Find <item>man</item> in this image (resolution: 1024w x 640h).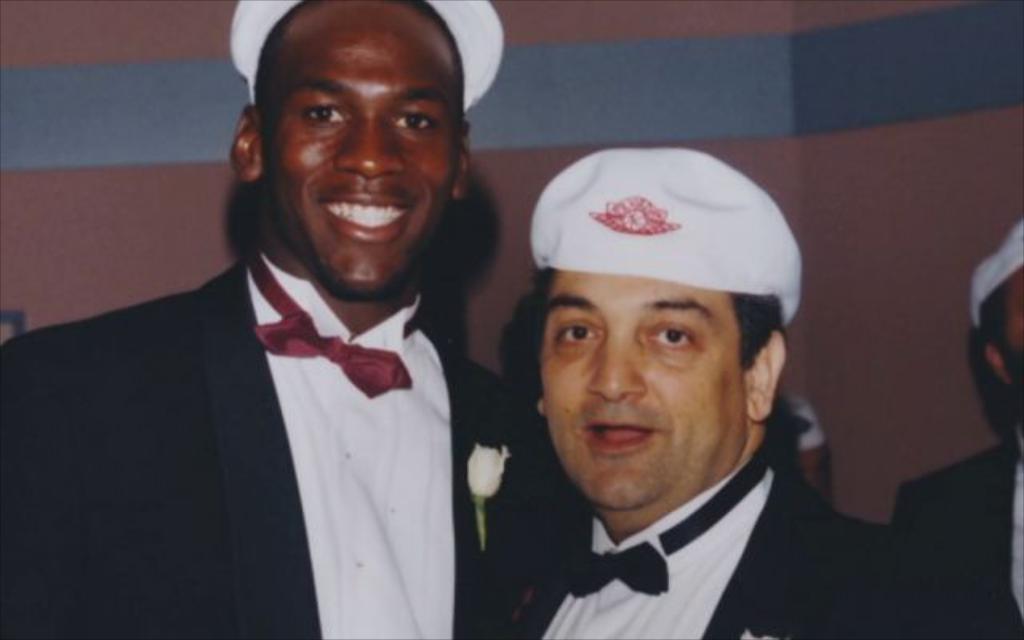
bbox=(0, 0, 566, 638).
